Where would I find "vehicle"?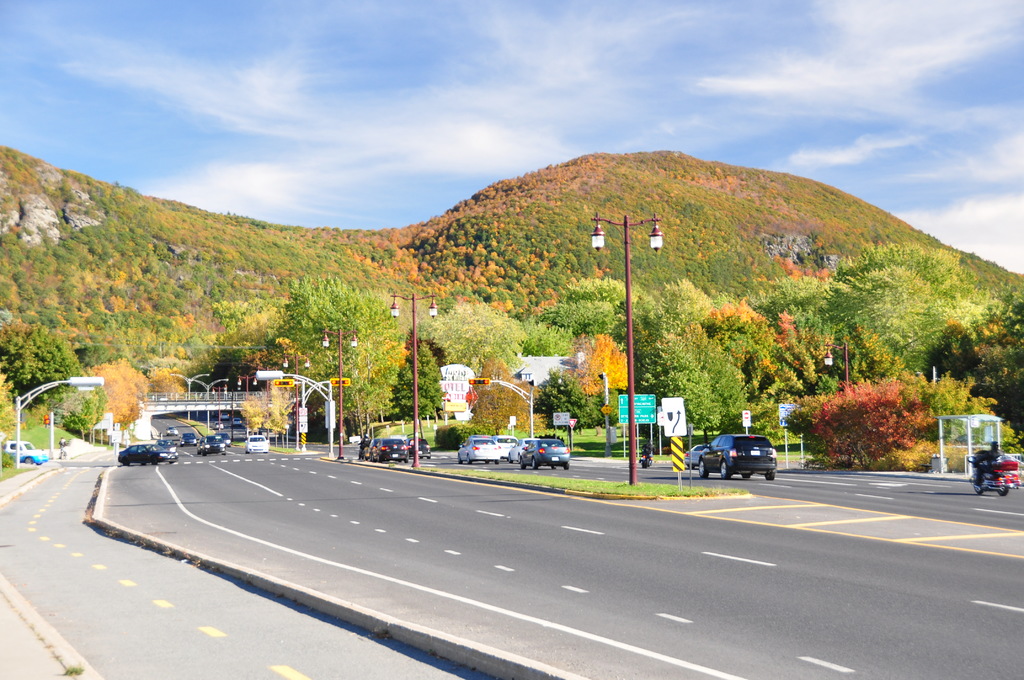
At detection(217, 410, 231, 422).
